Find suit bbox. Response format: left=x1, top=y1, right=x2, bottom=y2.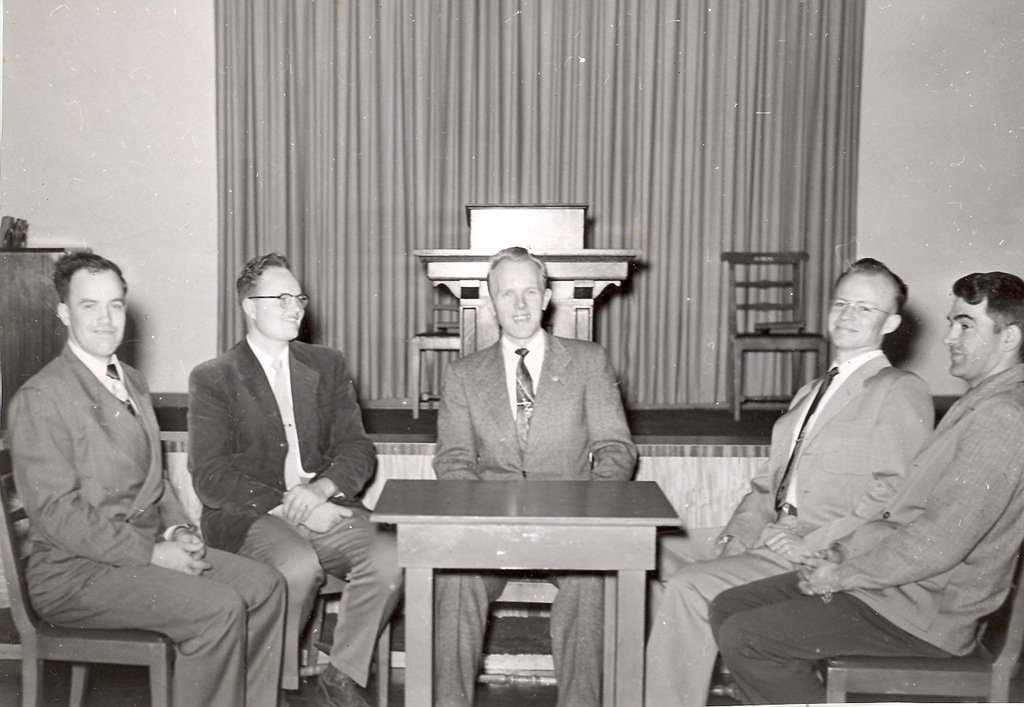
left=171, top=251, right=375, bottom=657.
